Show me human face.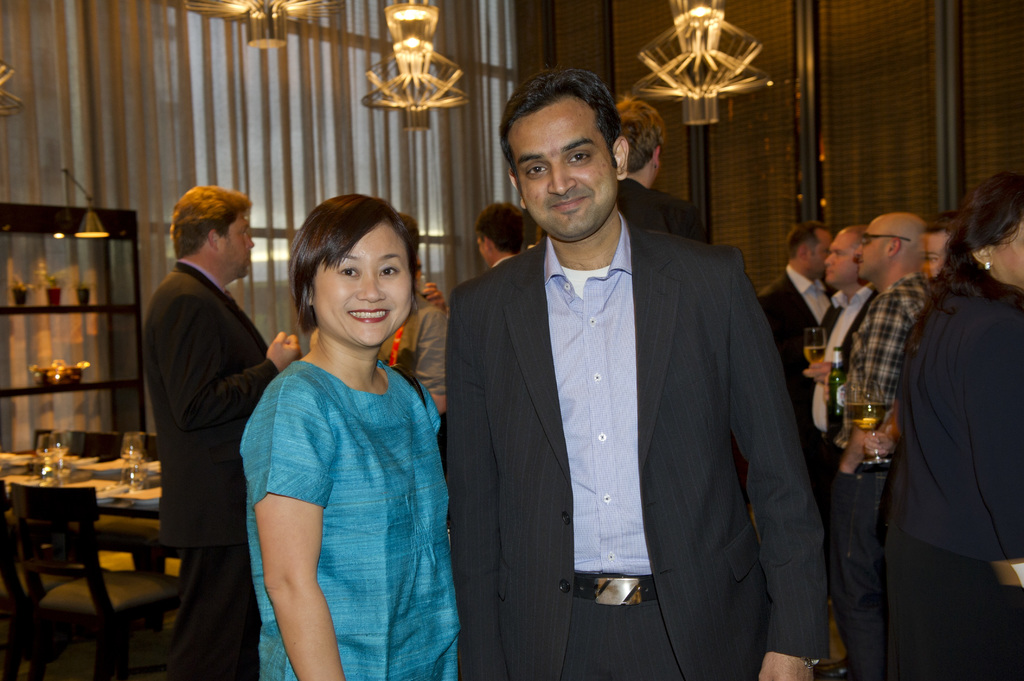
human face is here: rect(813, 238, 833, 272).
